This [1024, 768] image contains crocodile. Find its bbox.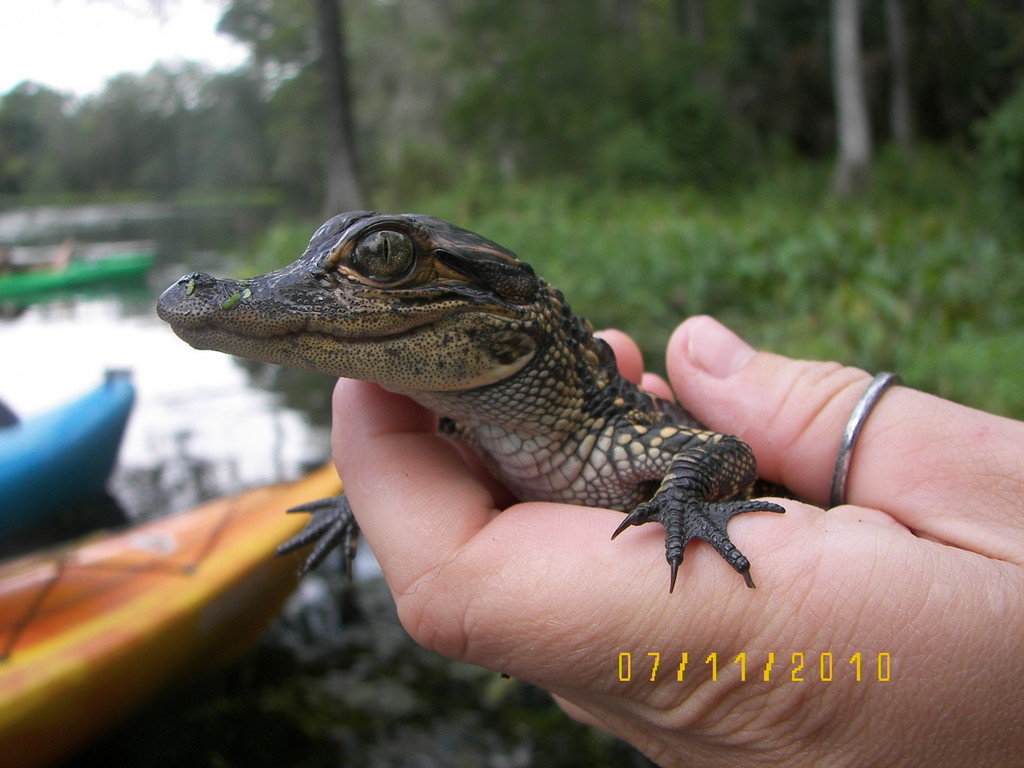
left=157, top=208, right=791, bottom=592.
